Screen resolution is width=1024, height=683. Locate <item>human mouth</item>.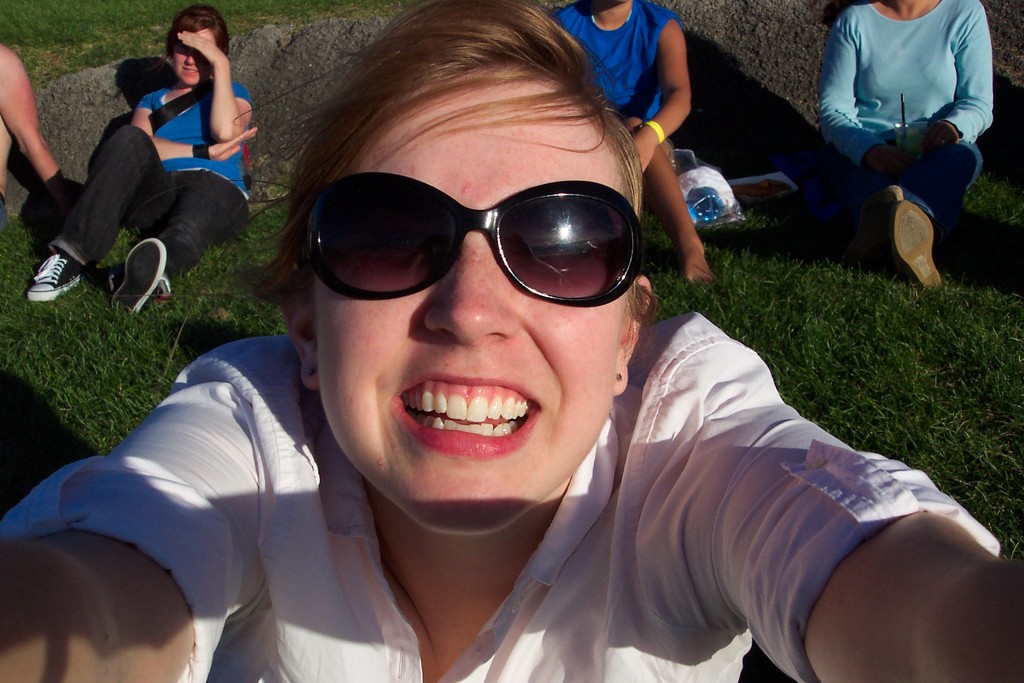
bbox(181, 63, 203, 76).
